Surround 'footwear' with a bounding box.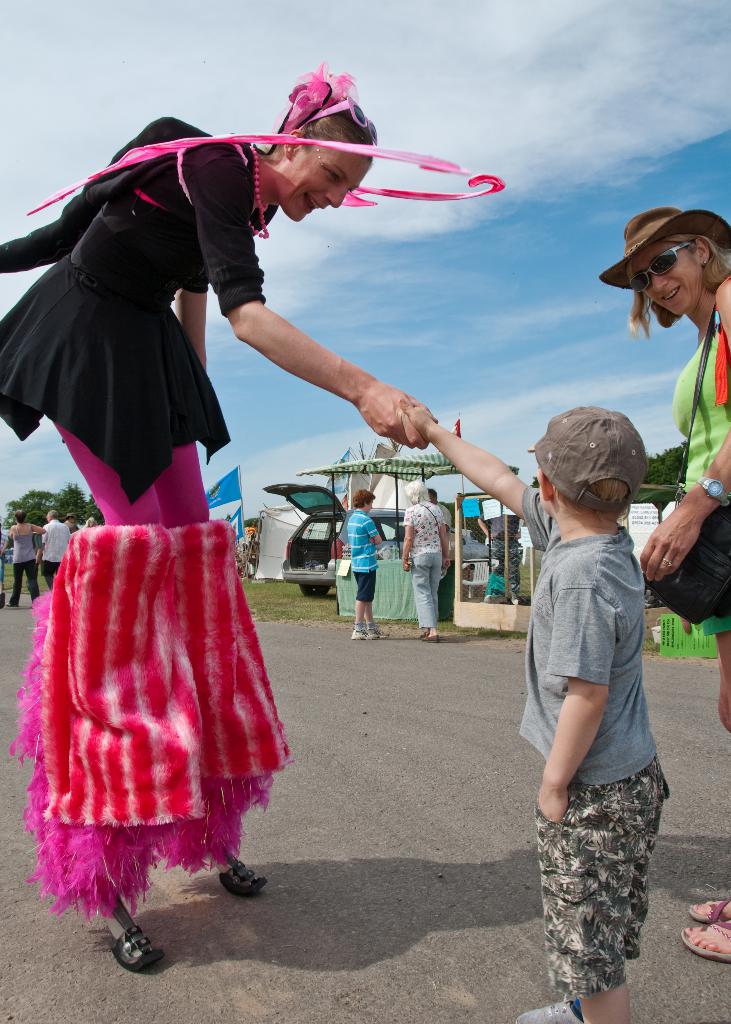
bbox=(220, 860, 268, 895).
